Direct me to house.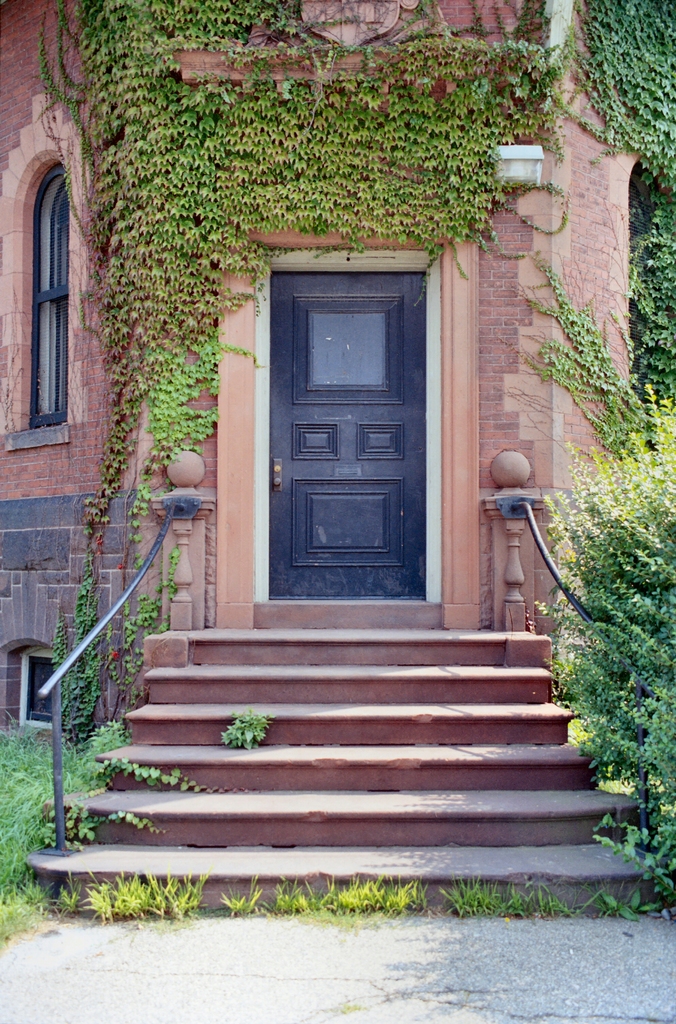
Direction: [0, 0, 675, 888].
